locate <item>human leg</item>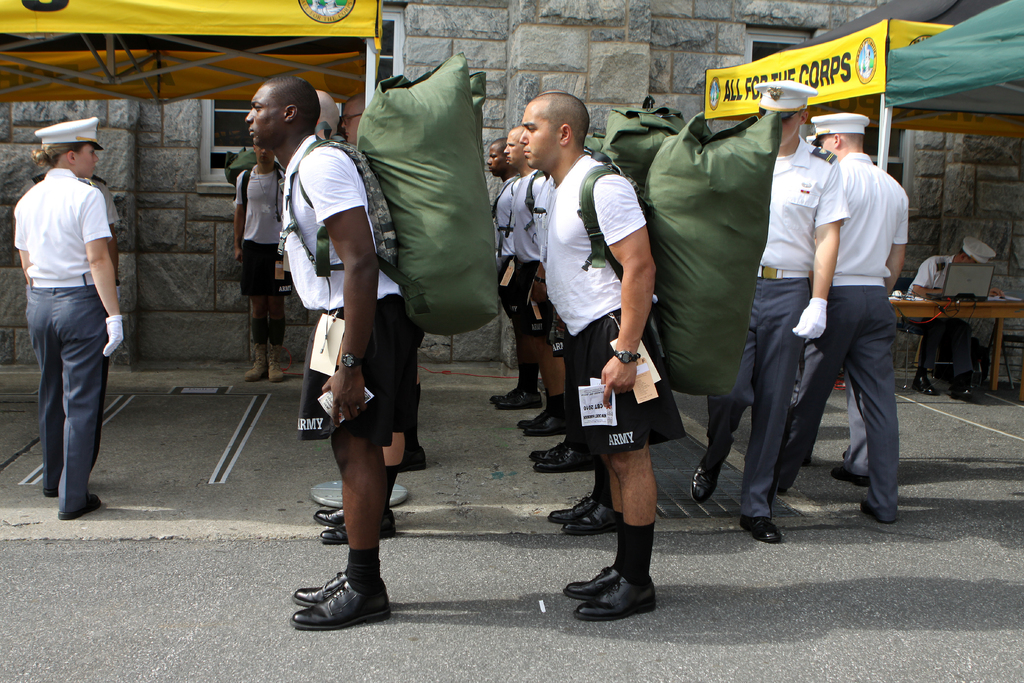
box=[528, 313, 572, 461]
